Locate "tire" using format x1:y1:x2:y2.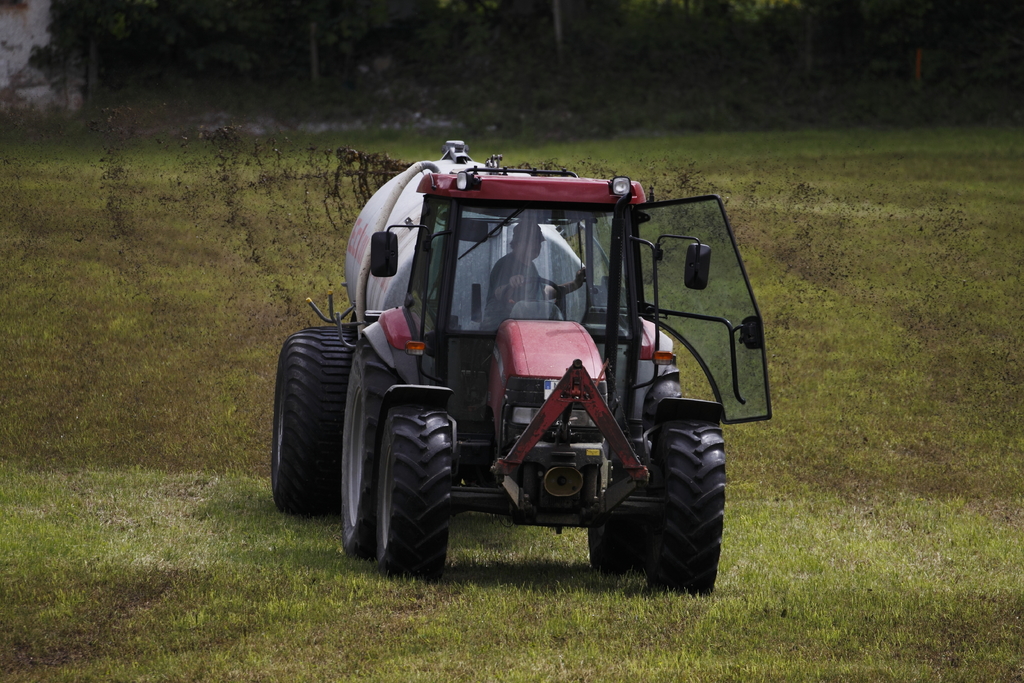
378:399:449:581.
